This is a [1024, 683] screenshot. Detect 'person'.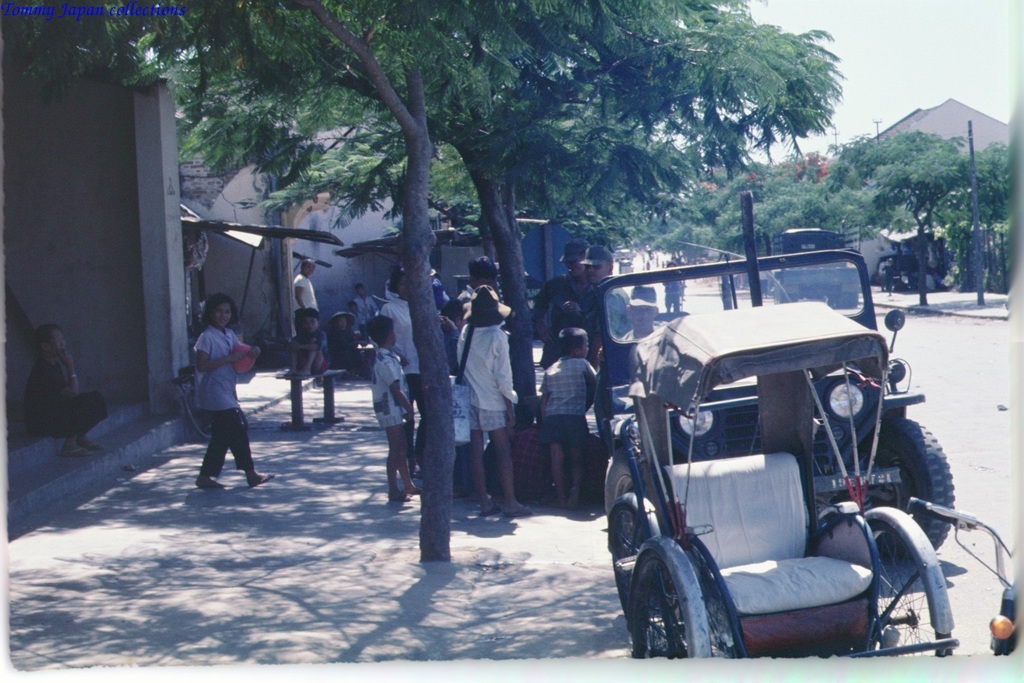
[457, 256, 497, 305].
